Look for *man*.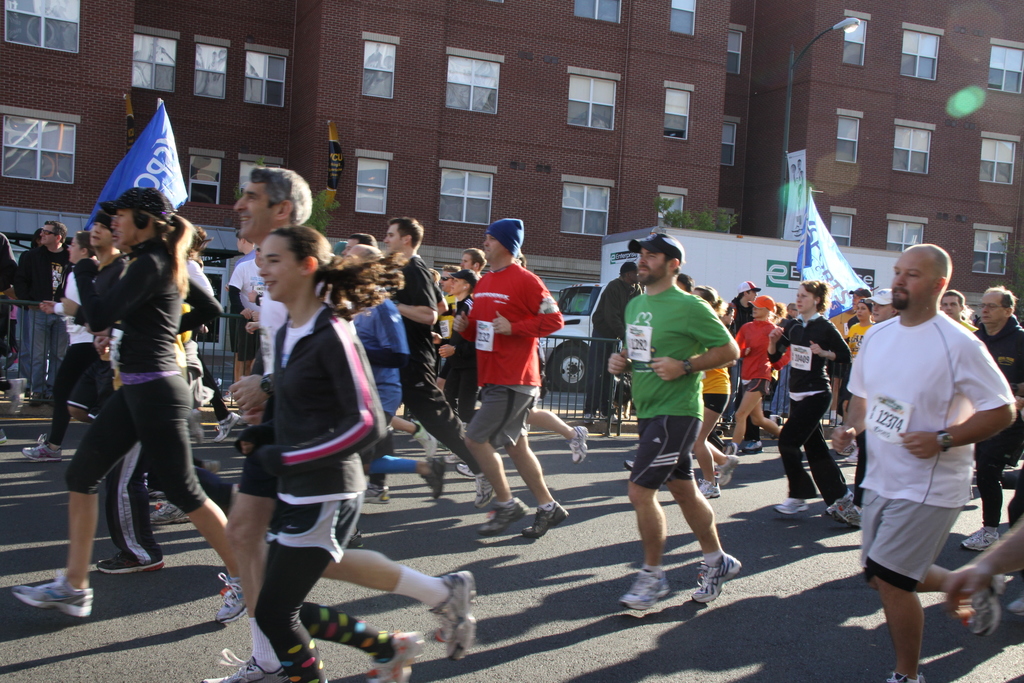
Found: rect(445, 219, 563, 541).
